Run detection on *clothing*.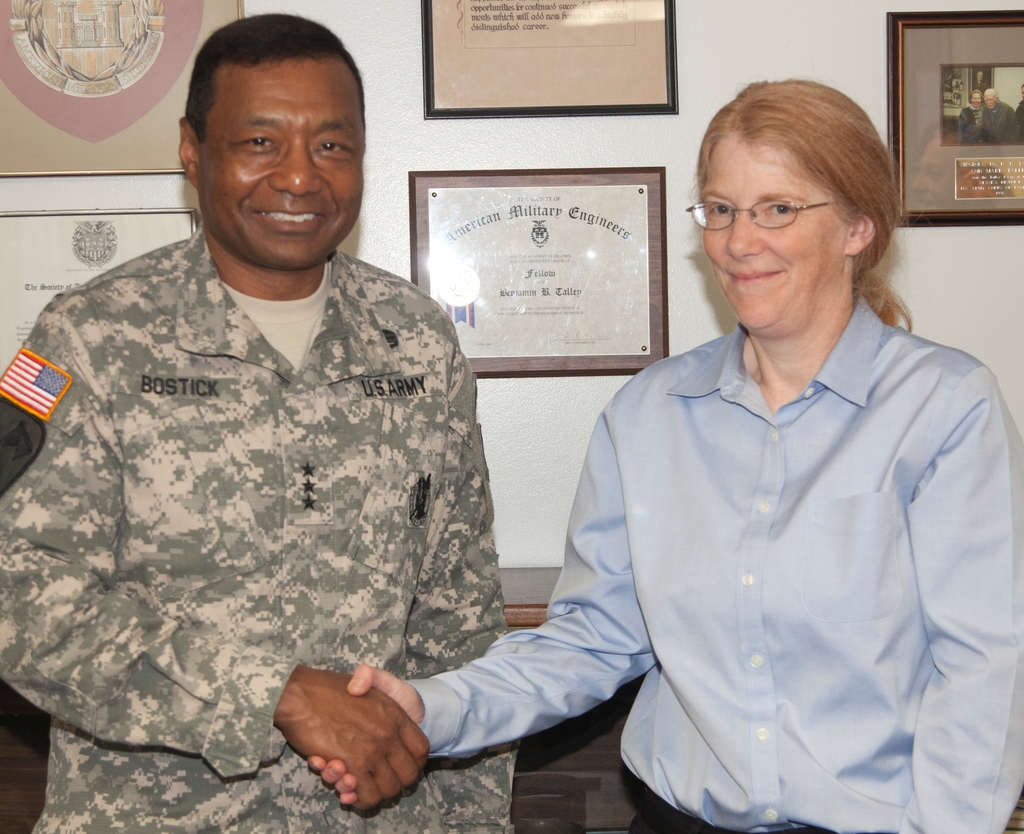
Result: 0:235:515:831.
